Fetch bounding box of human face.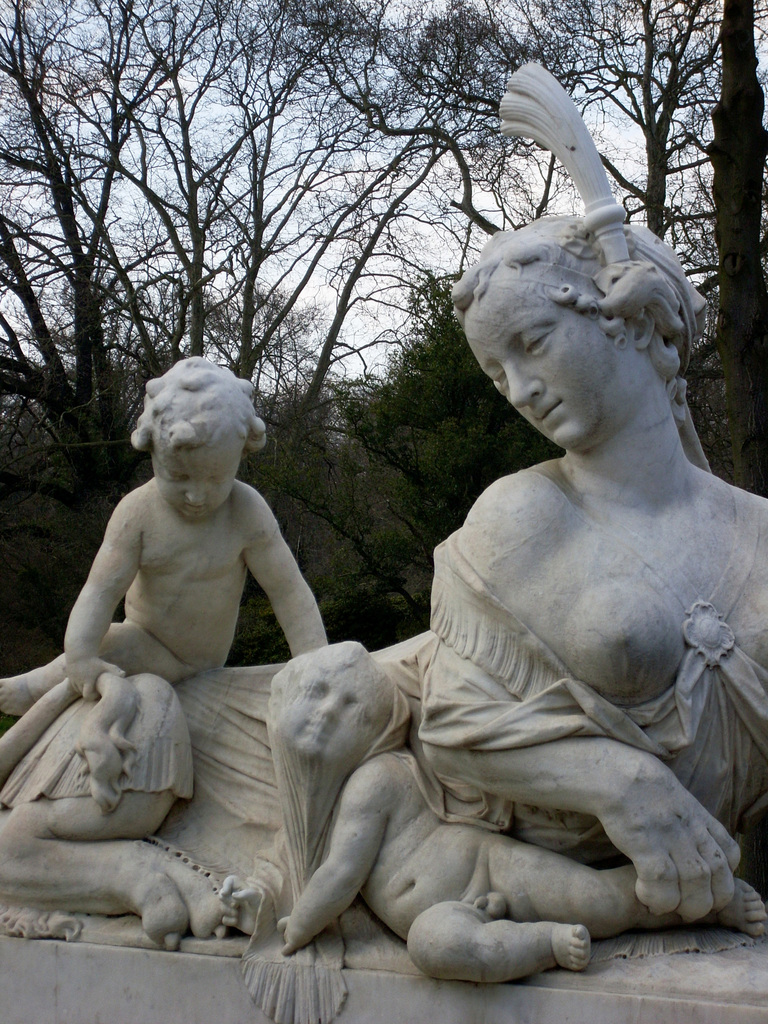
Bbox: box(267, 669, 368, 757).
